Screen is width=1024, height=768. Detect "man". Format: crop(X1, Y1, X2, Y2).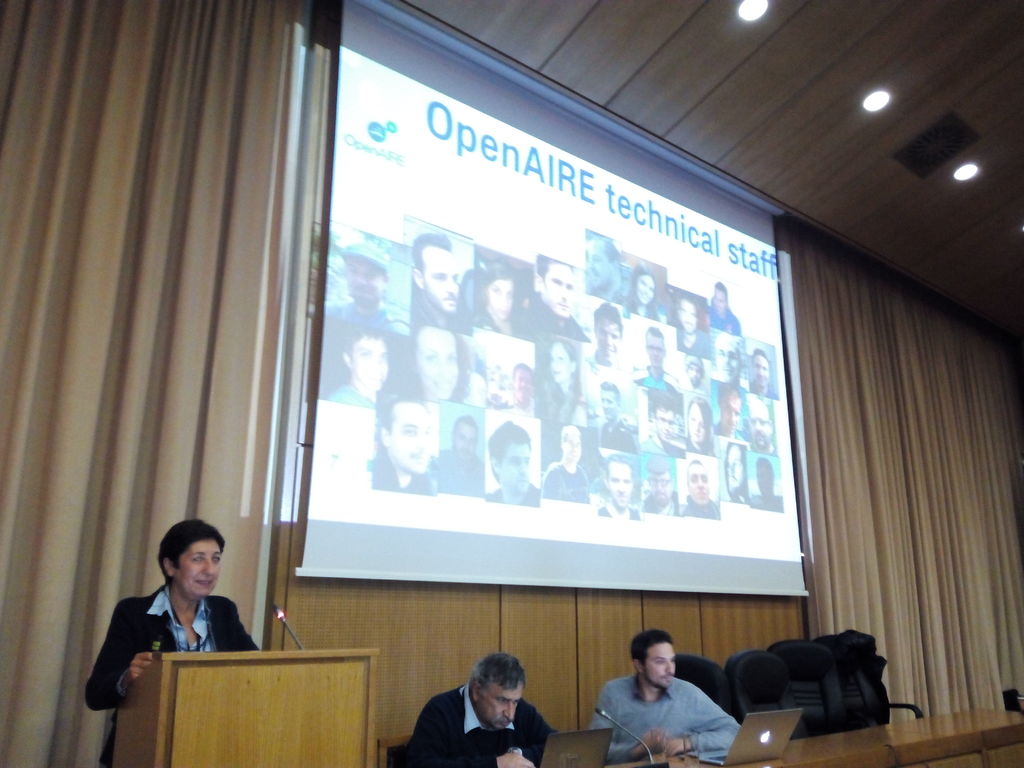
crop(580, 230, 624, 300).
